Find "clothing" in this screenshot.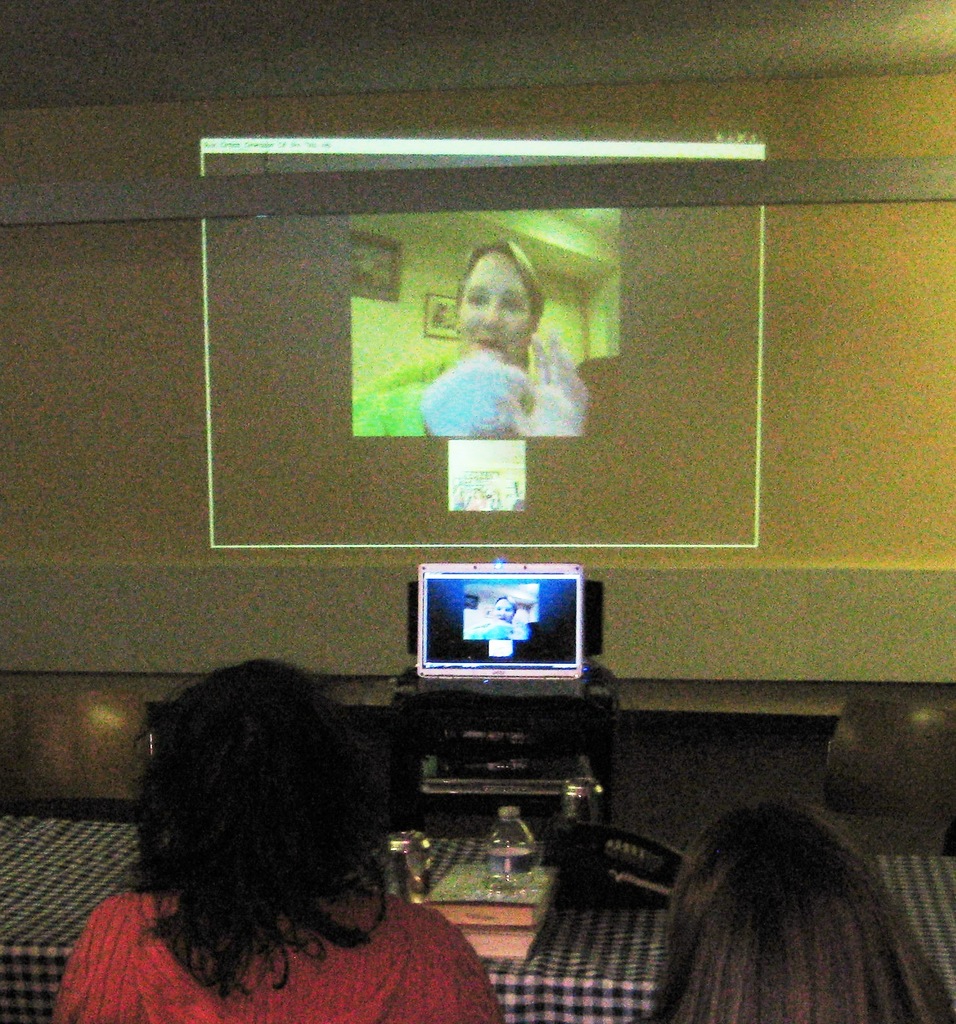
The bounding box for "clothing" is (x1=350, y1=345, x2=586, y2=438).
